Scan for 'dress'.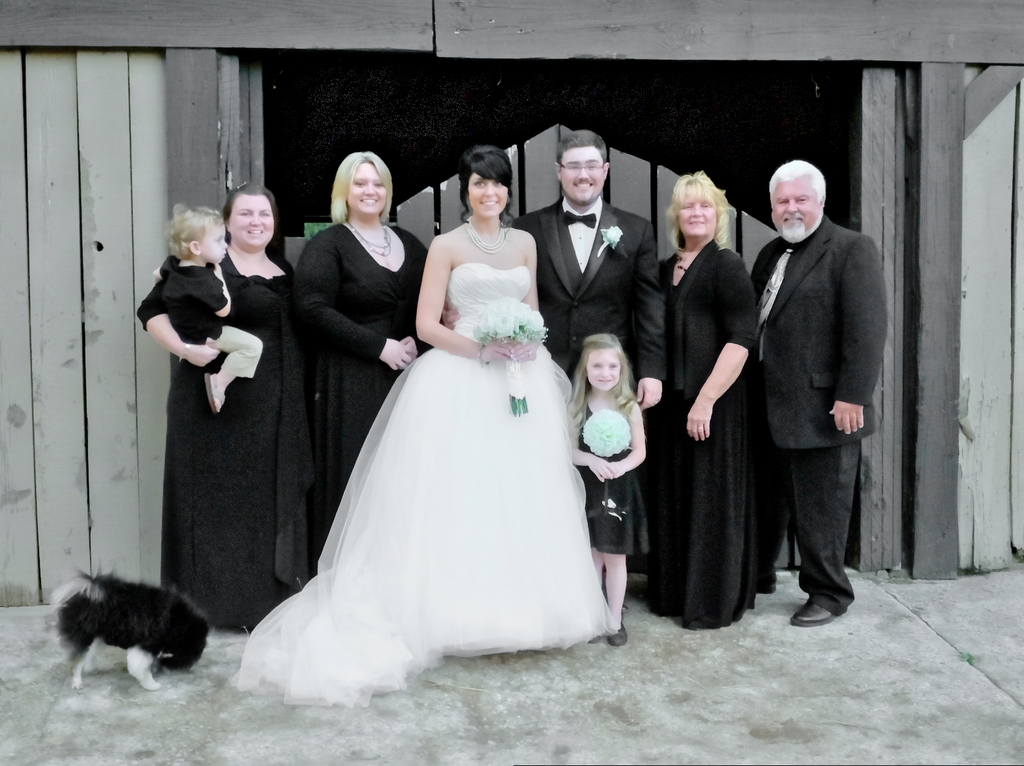
Scan result: box=[158, 248, 310, 632].
